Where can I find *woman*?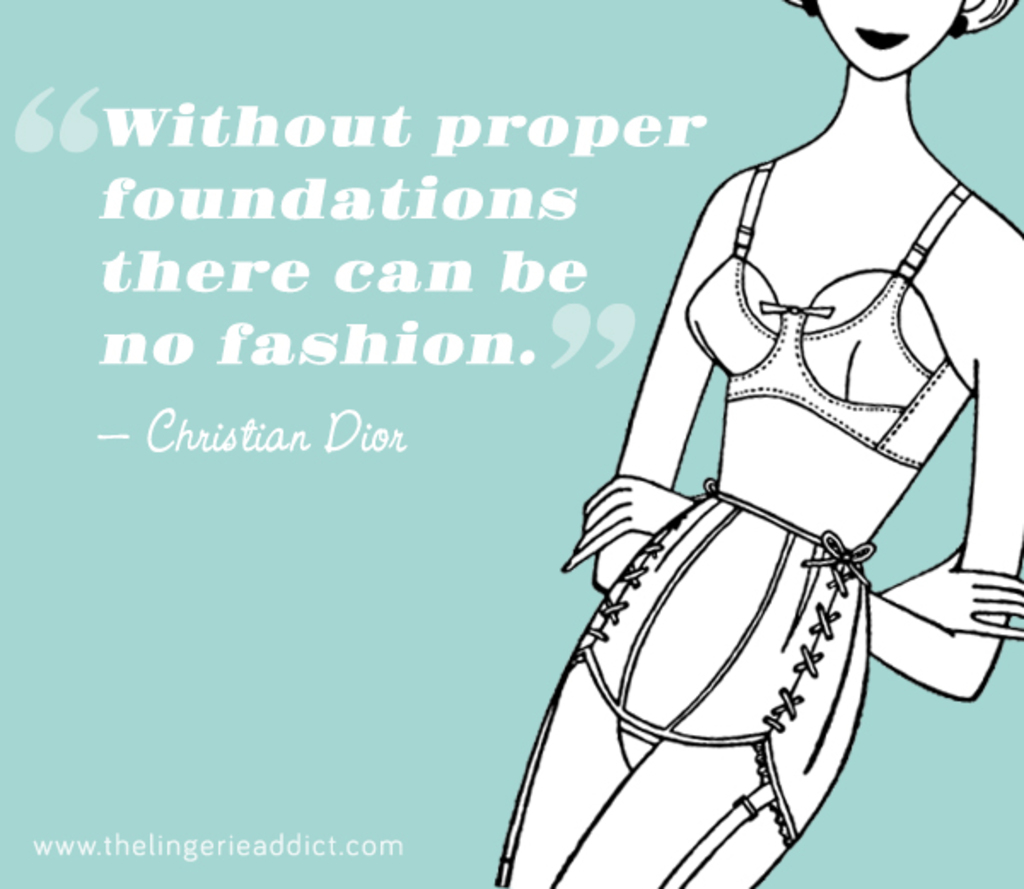
You can find it at <box>428,0,1022,888</box>.
